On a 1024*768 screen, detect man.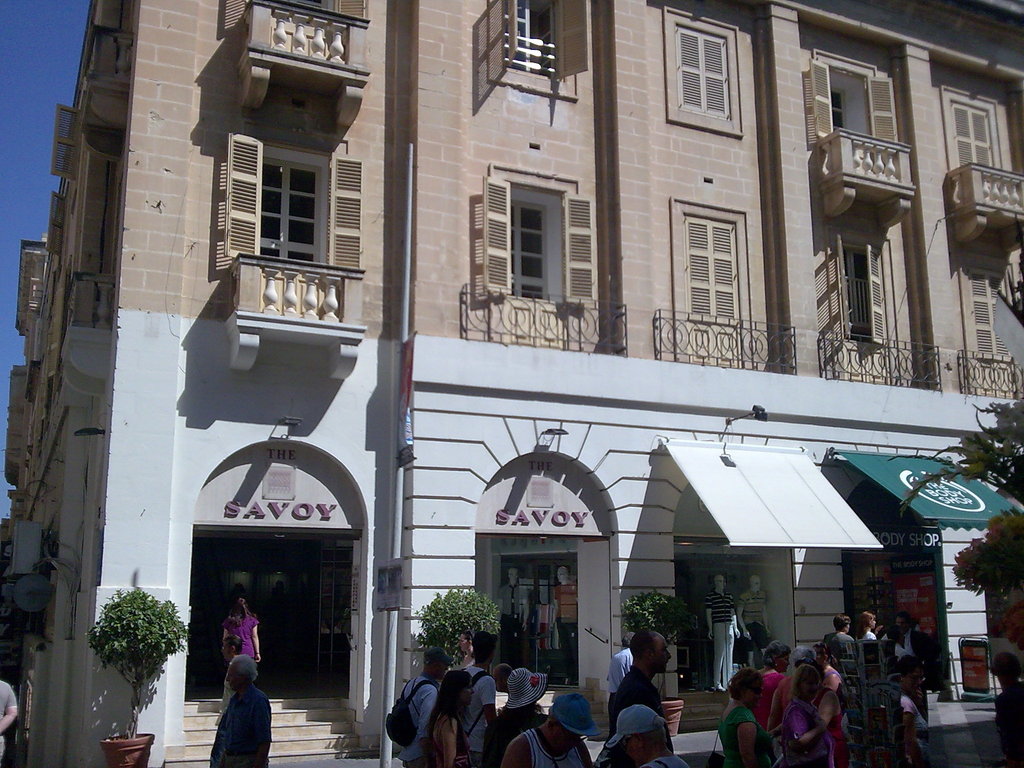
<region>890, 614, 932, 664</region>.
